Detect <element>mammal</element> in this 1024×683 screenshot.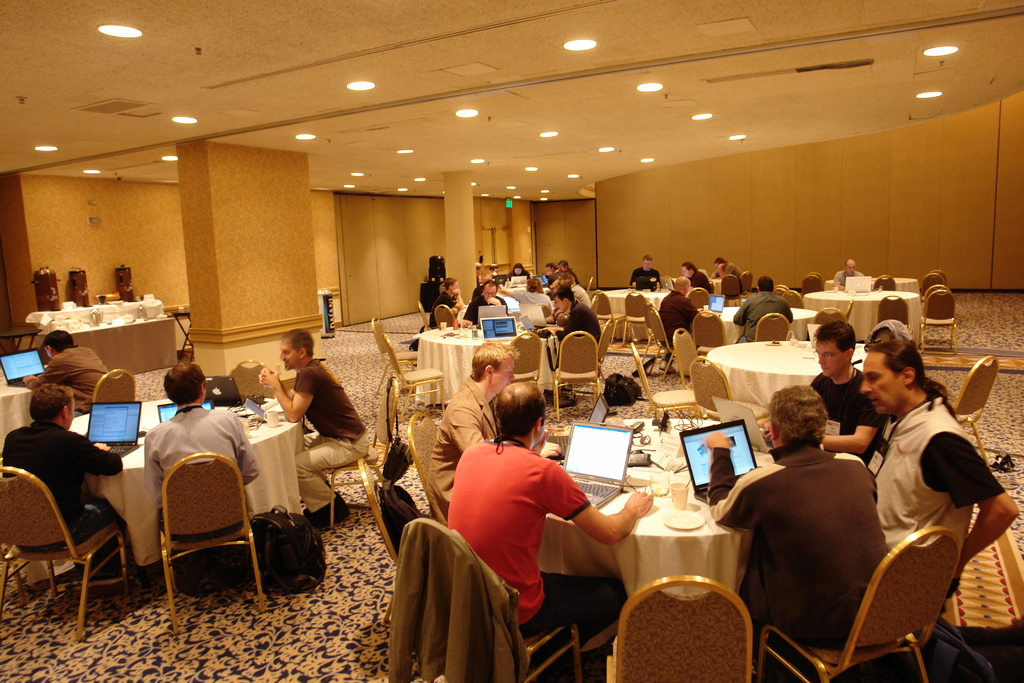
Detection: {"left": 731, "top": 277, "right": 796, "bottom": 348}.
